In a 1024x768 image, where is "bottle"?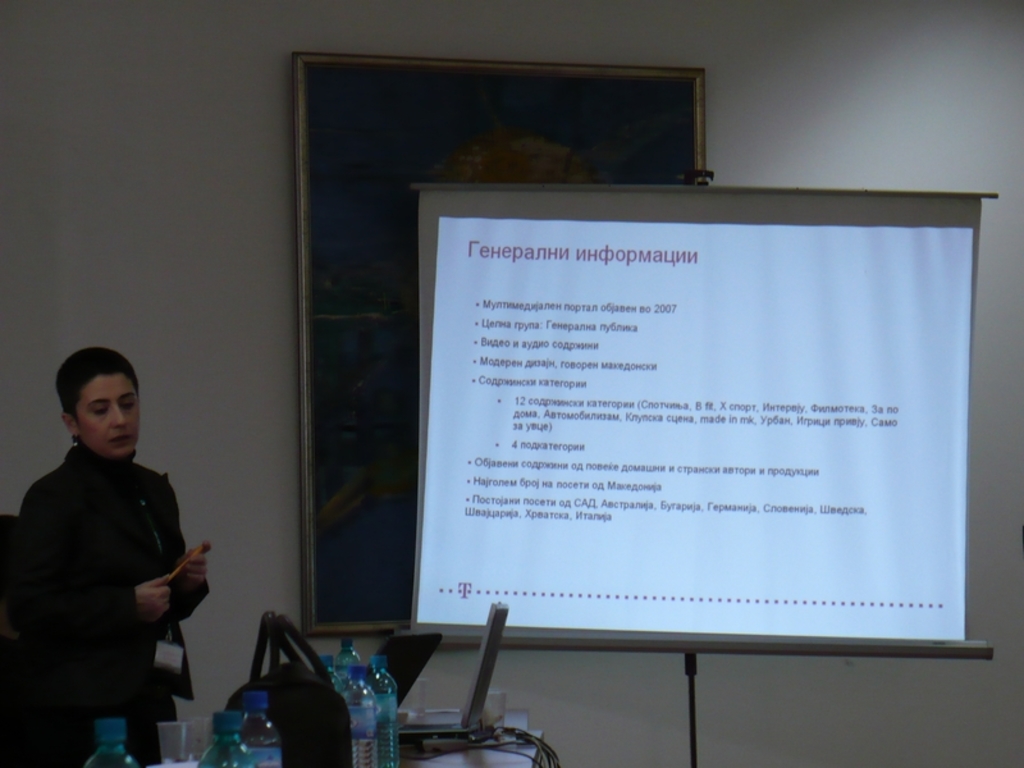
(333, 660, 378, 767).
